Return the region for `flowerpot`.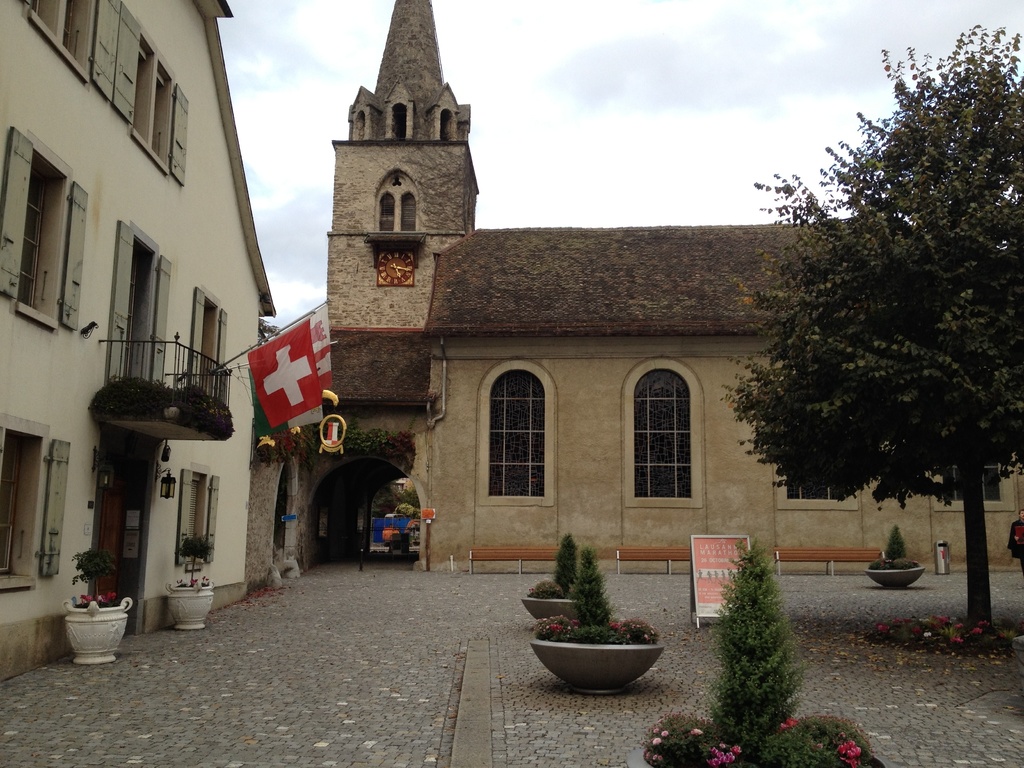
<region>520, 594, 580, 625</region>.
